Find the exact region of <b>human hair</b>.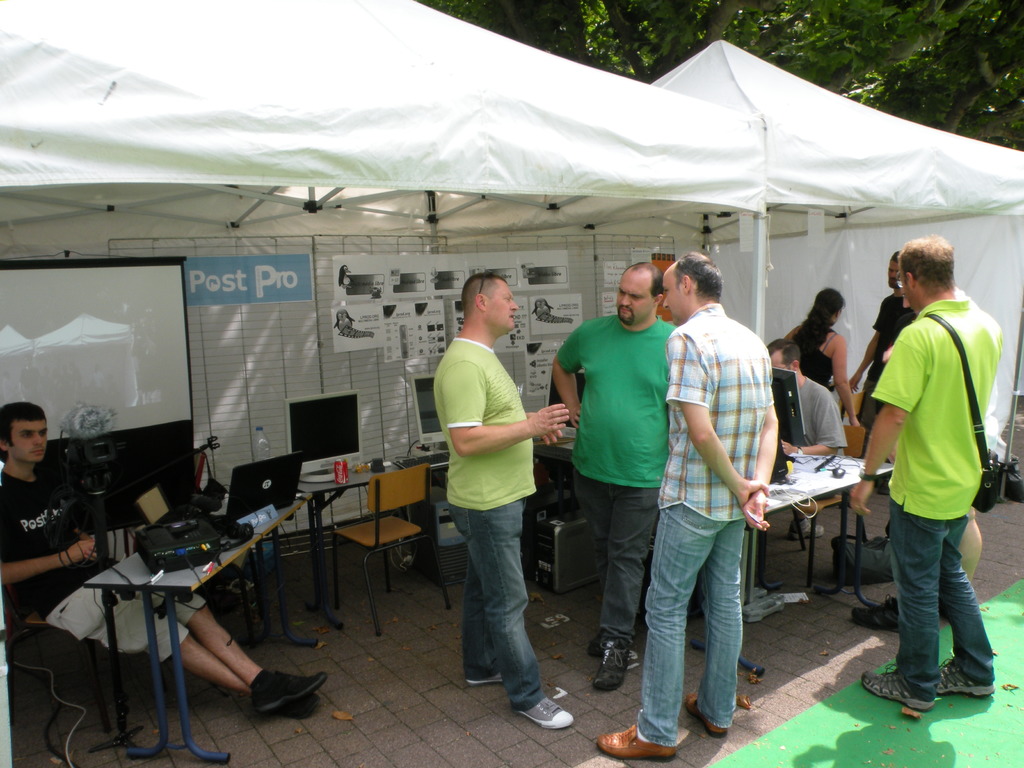
Exact region: l=794, t=284, r=846, b=362.
